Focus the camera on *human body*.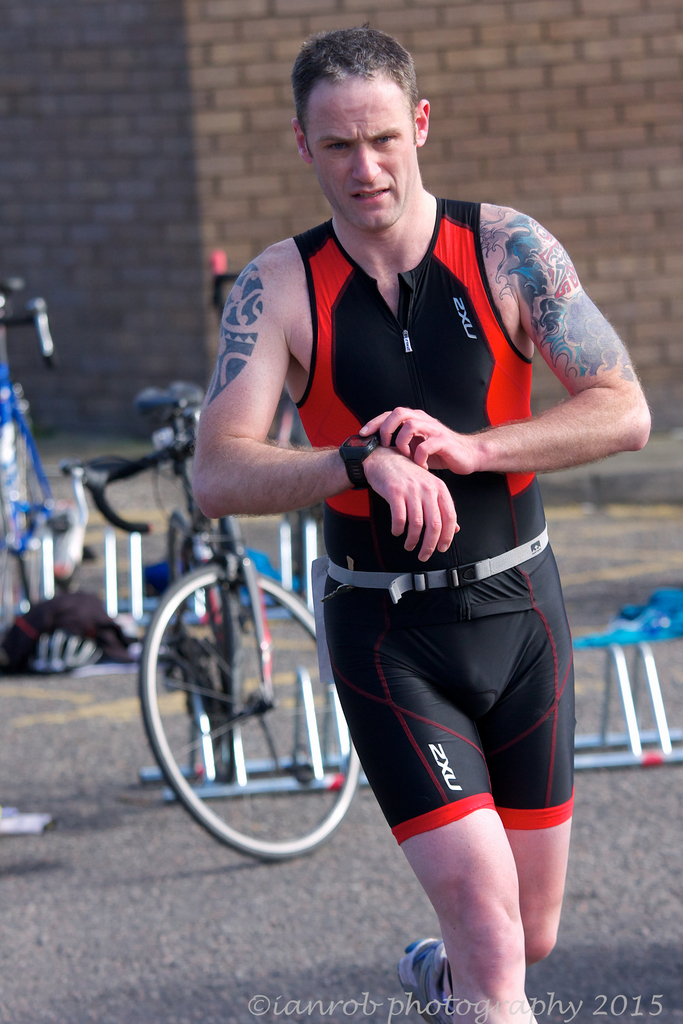
Focus region: rect(220, 52, 612, 1016).
